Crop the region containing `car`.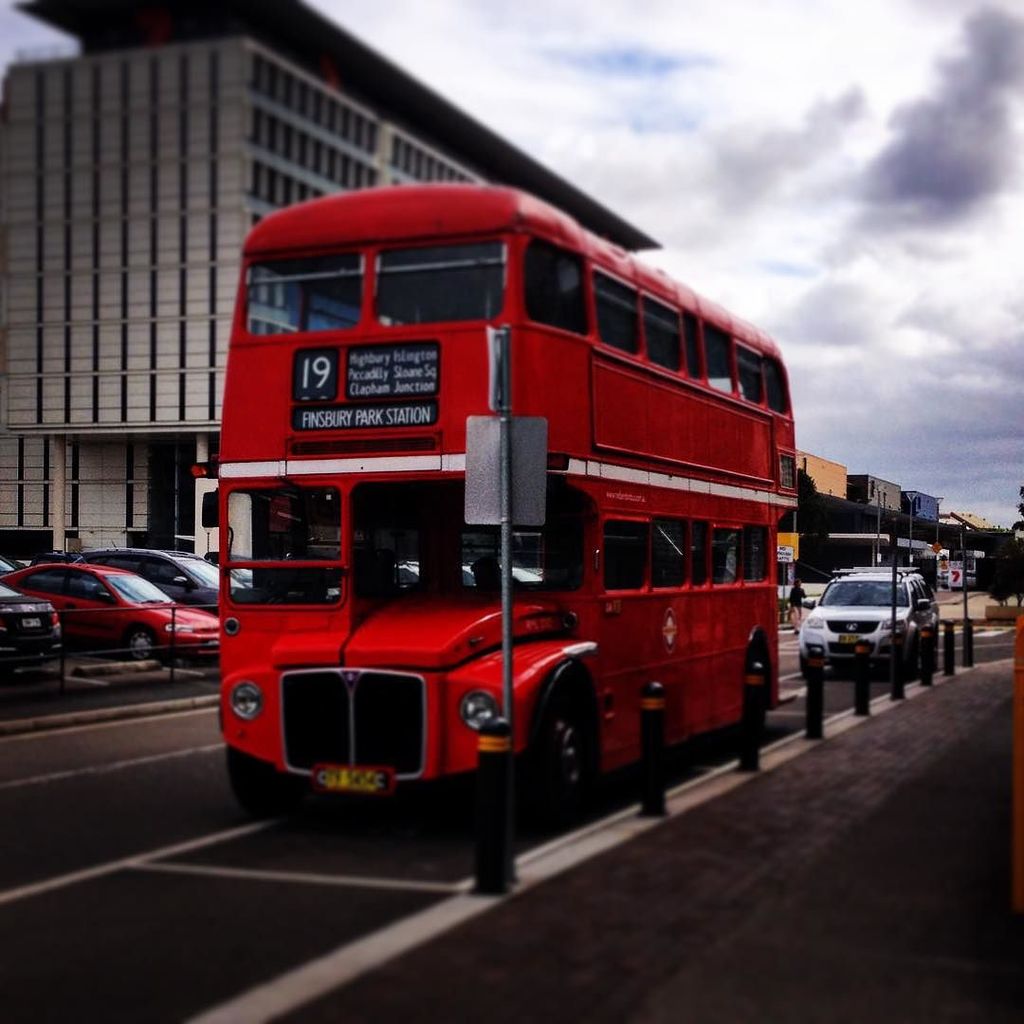
Crop region: [0, 556, 27, 574].
